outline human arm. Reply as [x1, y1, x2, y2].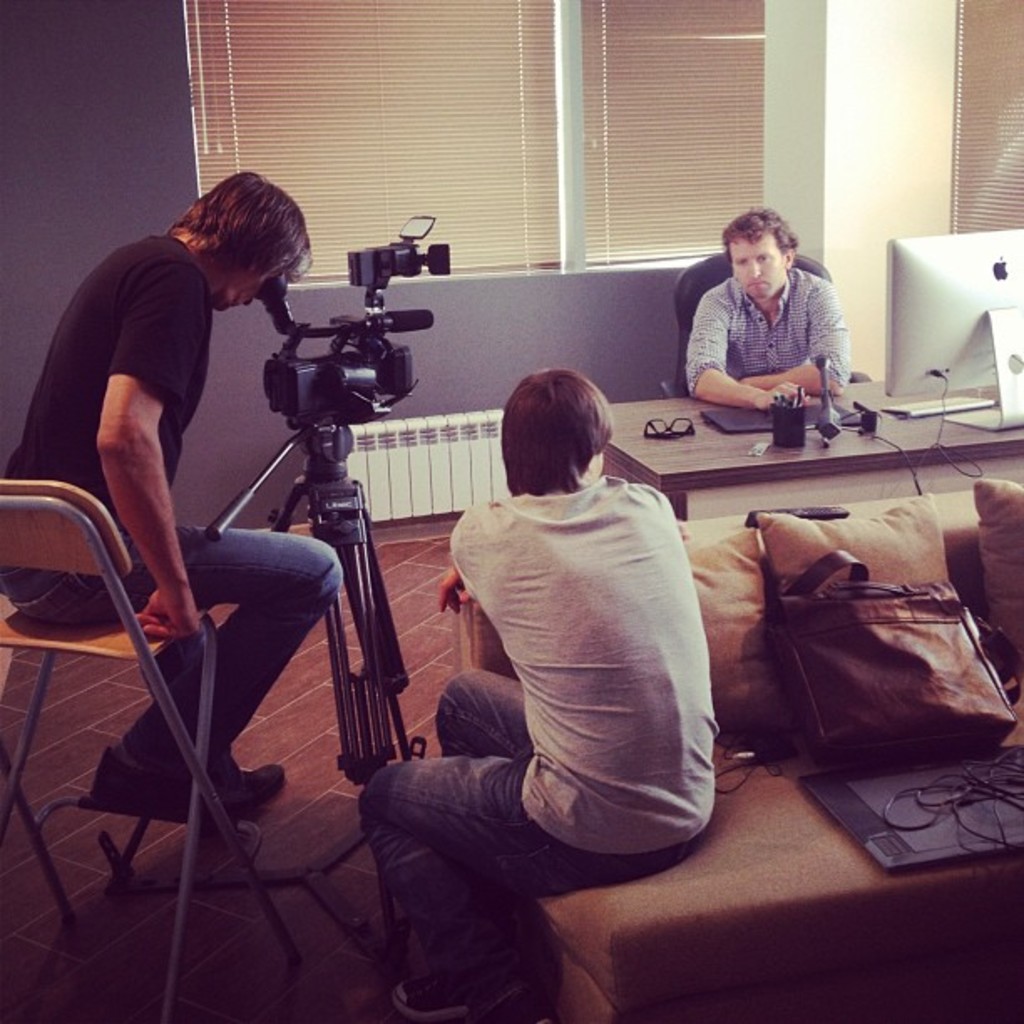
[745, 286, 853, 398].
